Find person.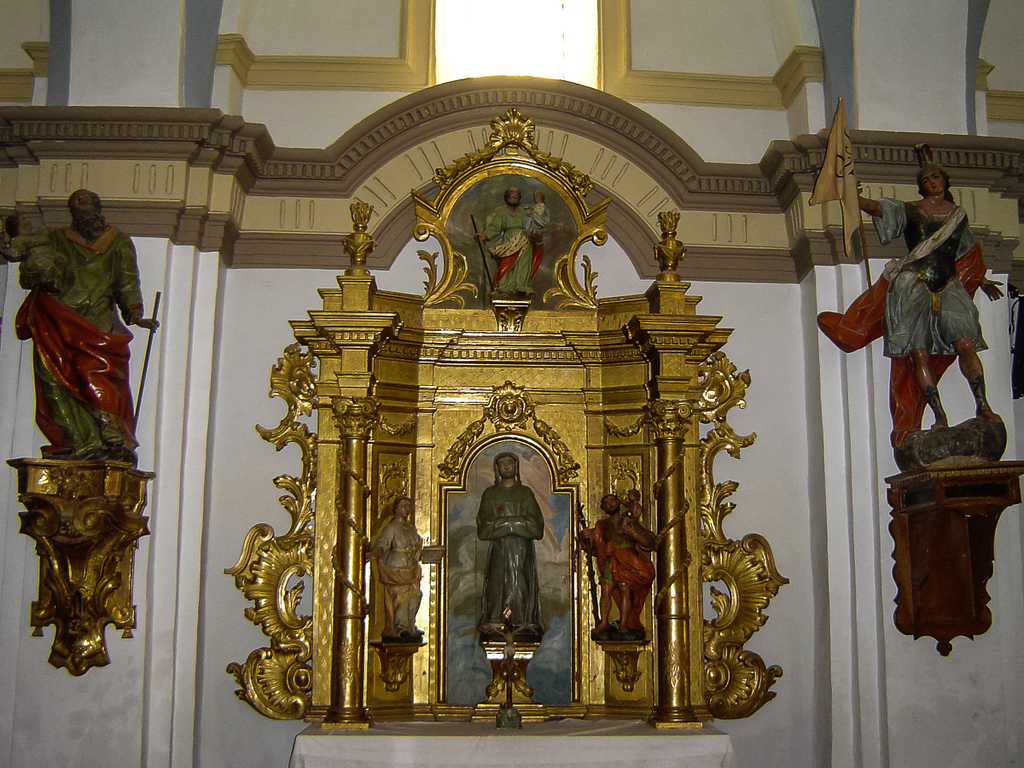
detection(368, 498, 424, 638).
